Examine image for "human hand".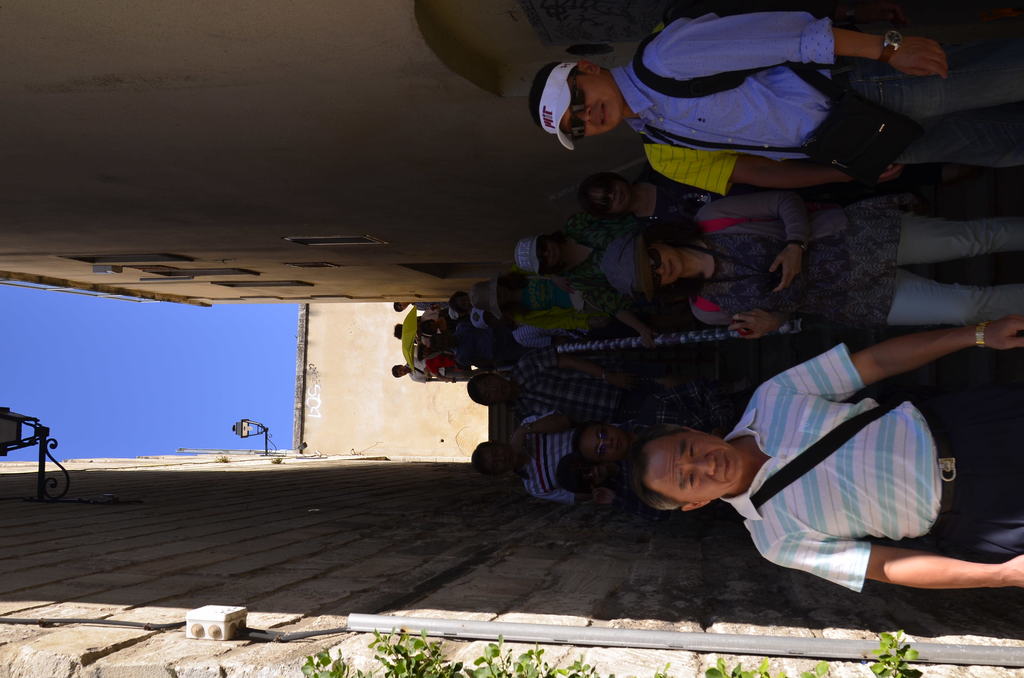
Examination result: 589,486,616,508.
